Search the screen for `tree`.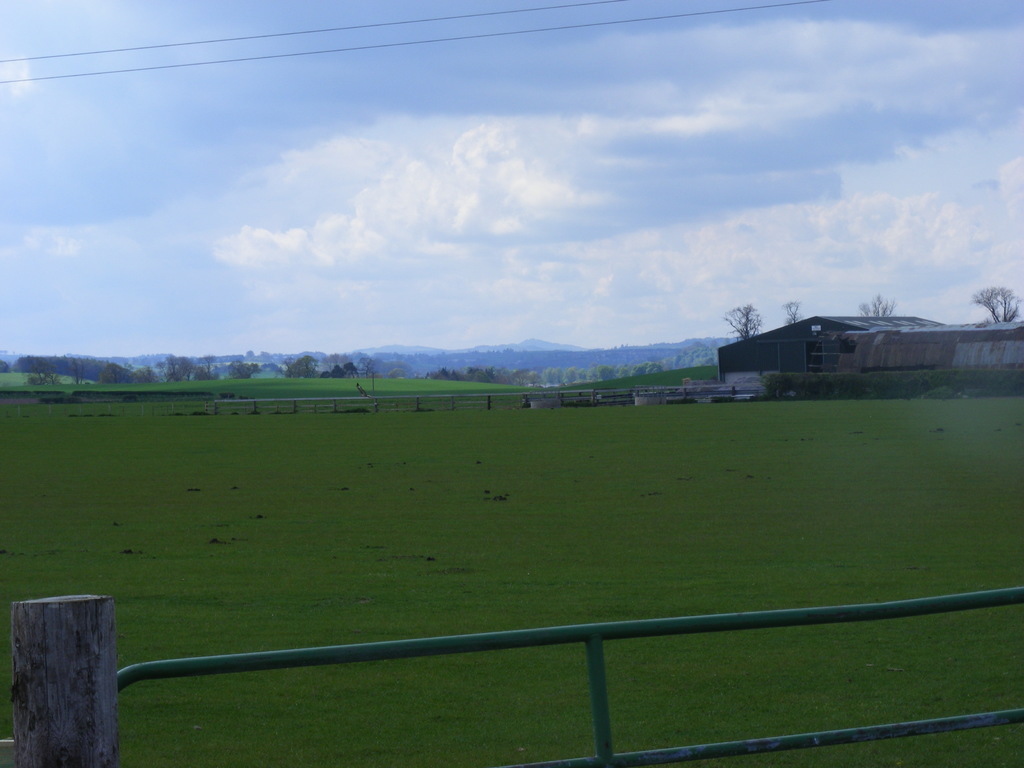
Found at bbox(230, 362, 266, 376).
